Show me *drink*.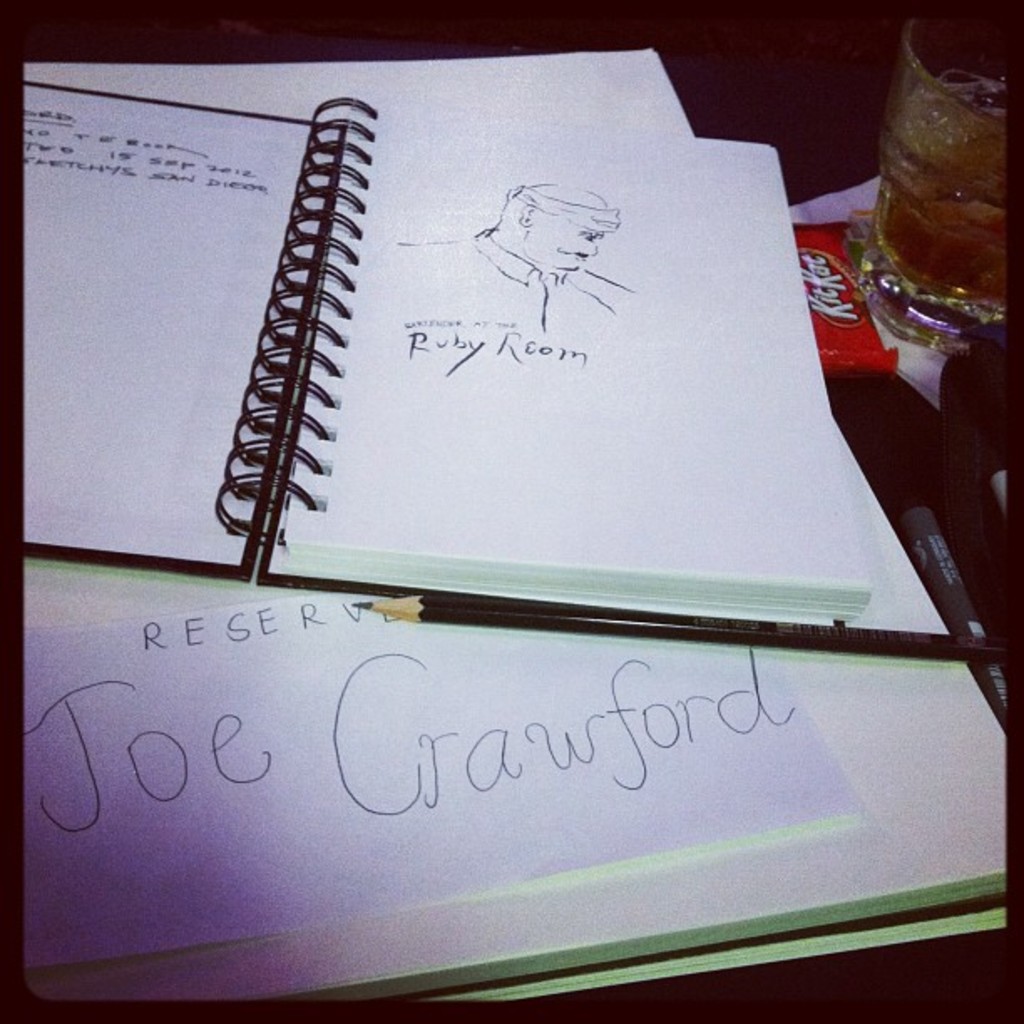
*drink* is here: left=852, top=64, right=1012, bottom=356.
